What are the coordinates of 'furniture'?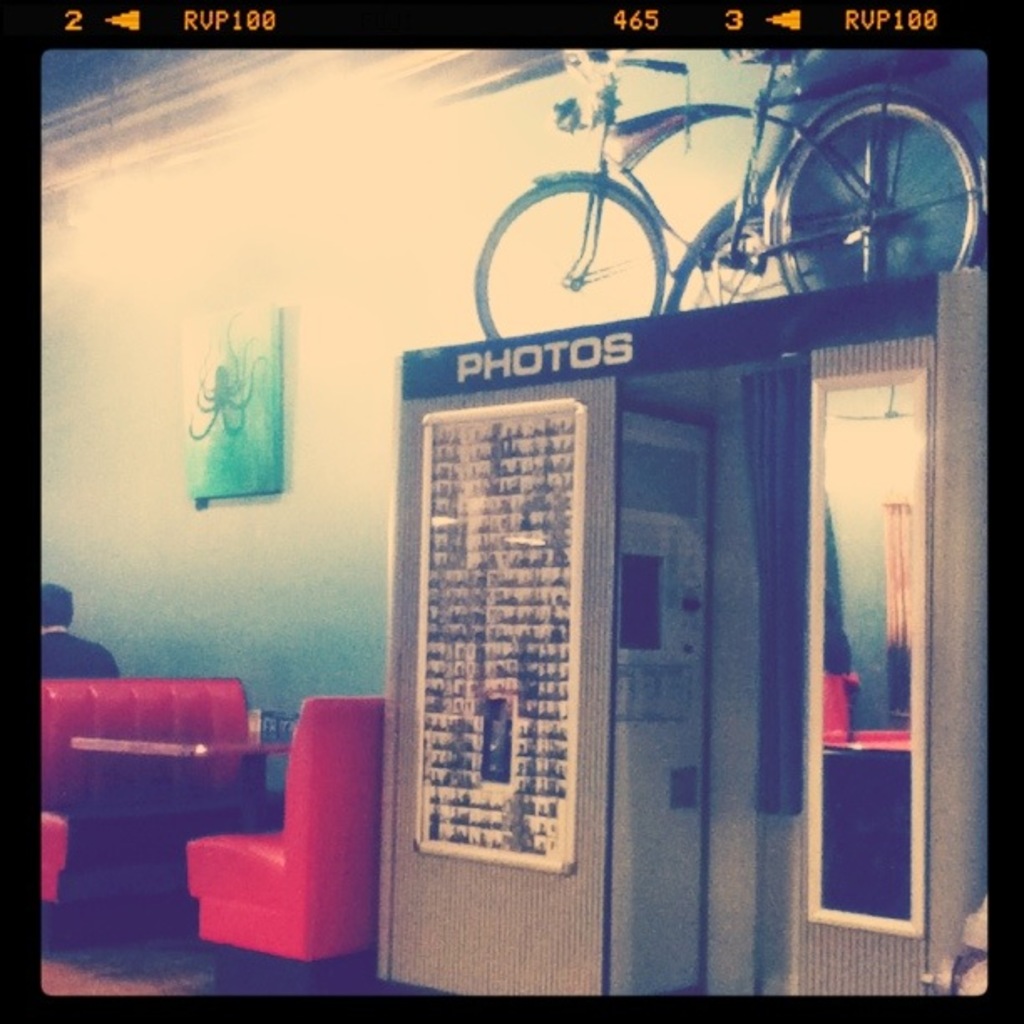
Rect(179, 694, 383, 950).
